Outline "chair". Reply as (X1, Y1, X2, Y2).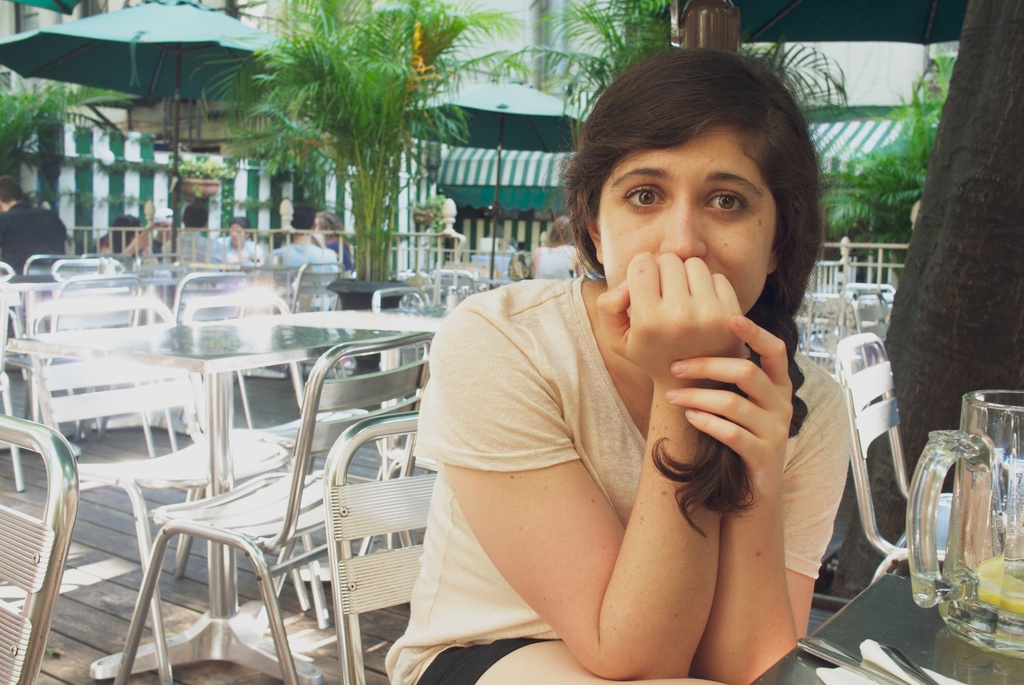
(0, 280, 25, 494).
